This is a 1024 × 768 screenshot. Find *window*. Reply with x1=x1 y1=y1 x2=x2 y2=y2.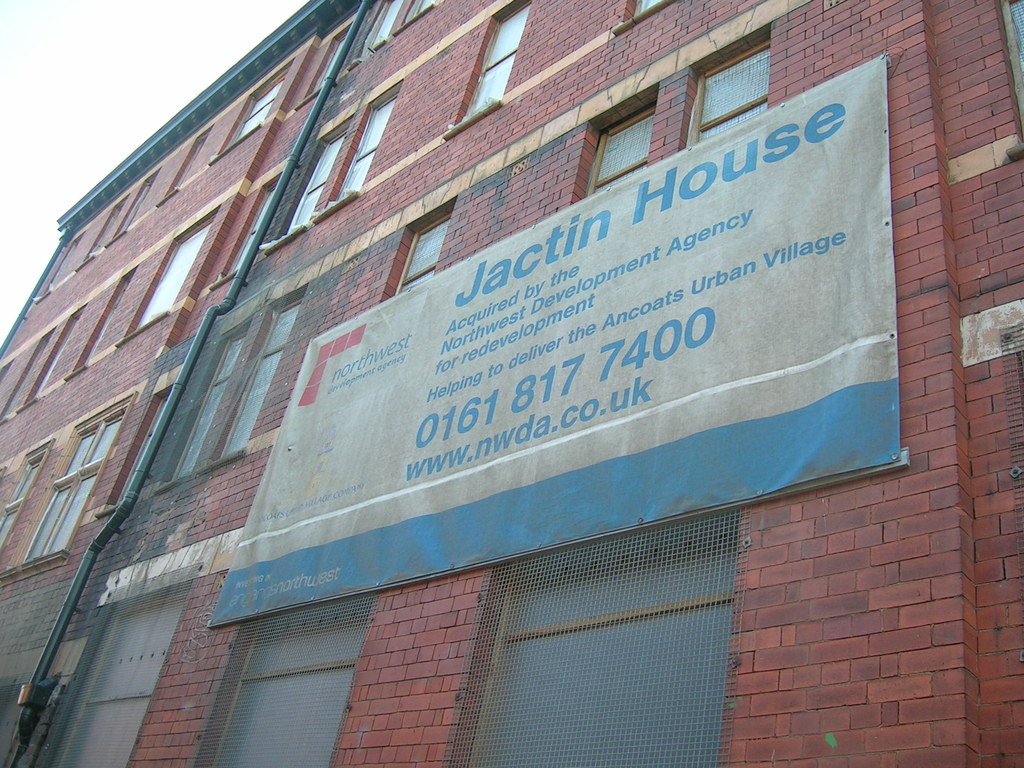
x1=395 y1=216 x2=451 y2=299.
